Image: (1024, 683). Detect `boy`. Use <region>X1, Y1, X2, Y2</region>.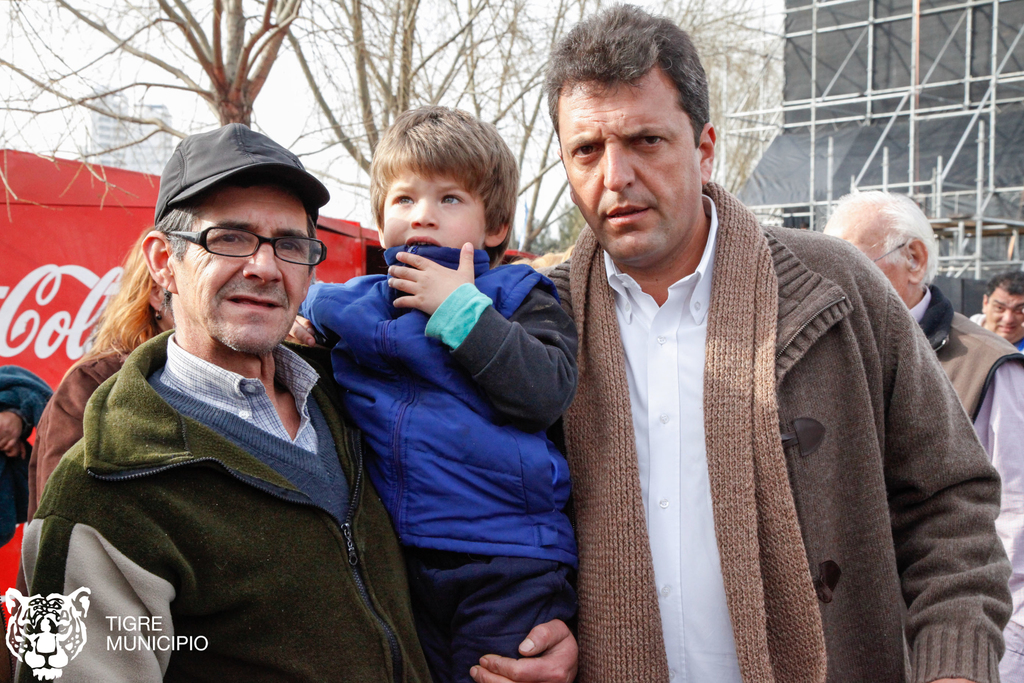
<region>303, 104, 585, 682</region>.
